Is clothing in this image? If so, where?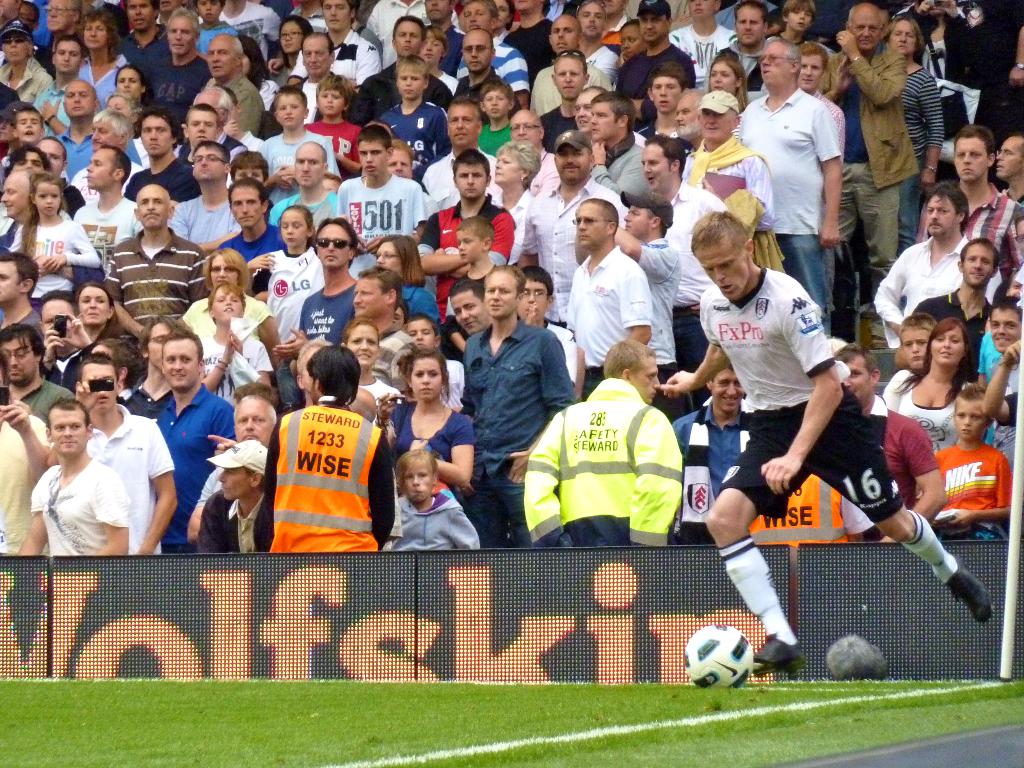
Yes, at bbox(422, 199, 518, 303).
